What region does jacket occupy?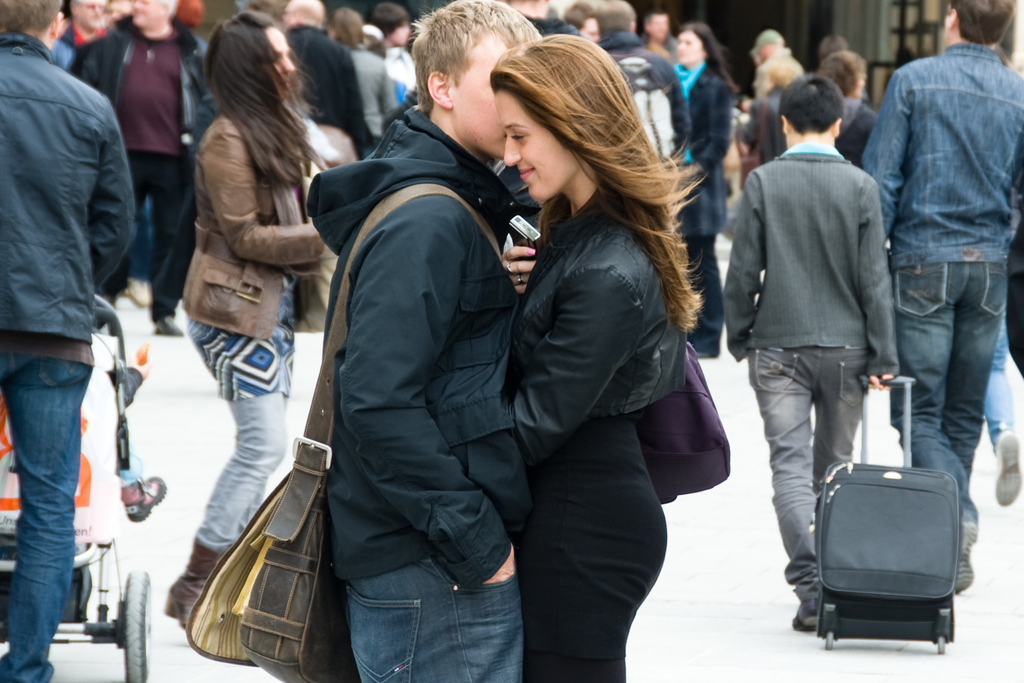
bbox=[294, 104, 530, 582].
